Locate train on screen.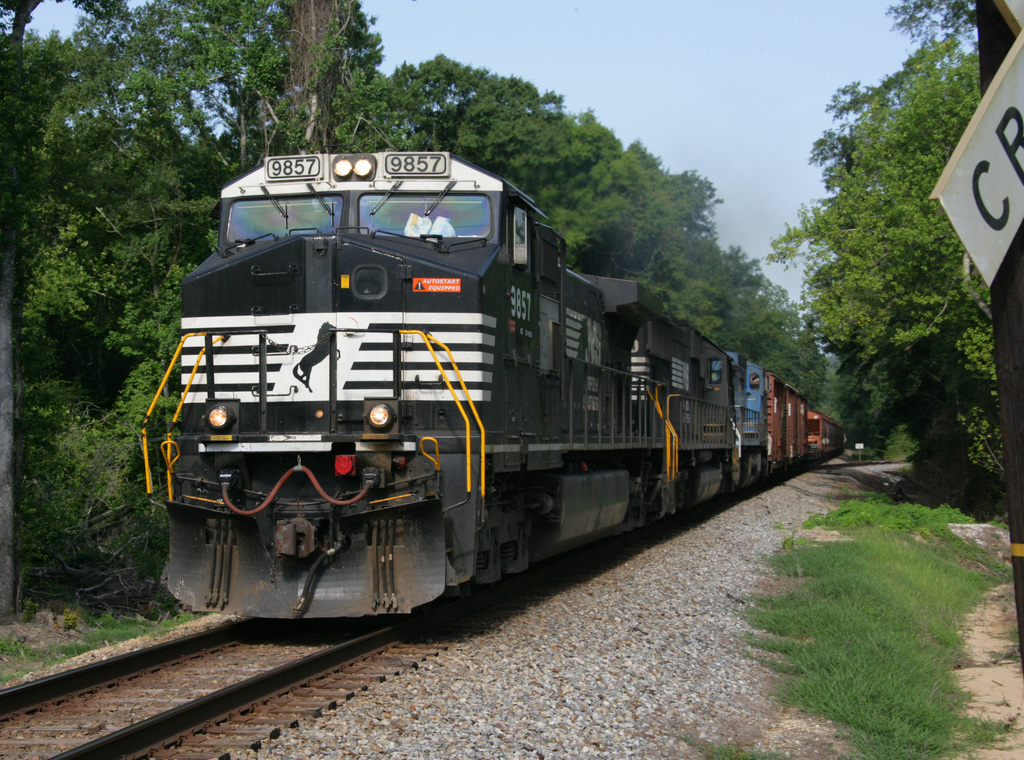
On screen at rect(133, 154, 850, 616).
